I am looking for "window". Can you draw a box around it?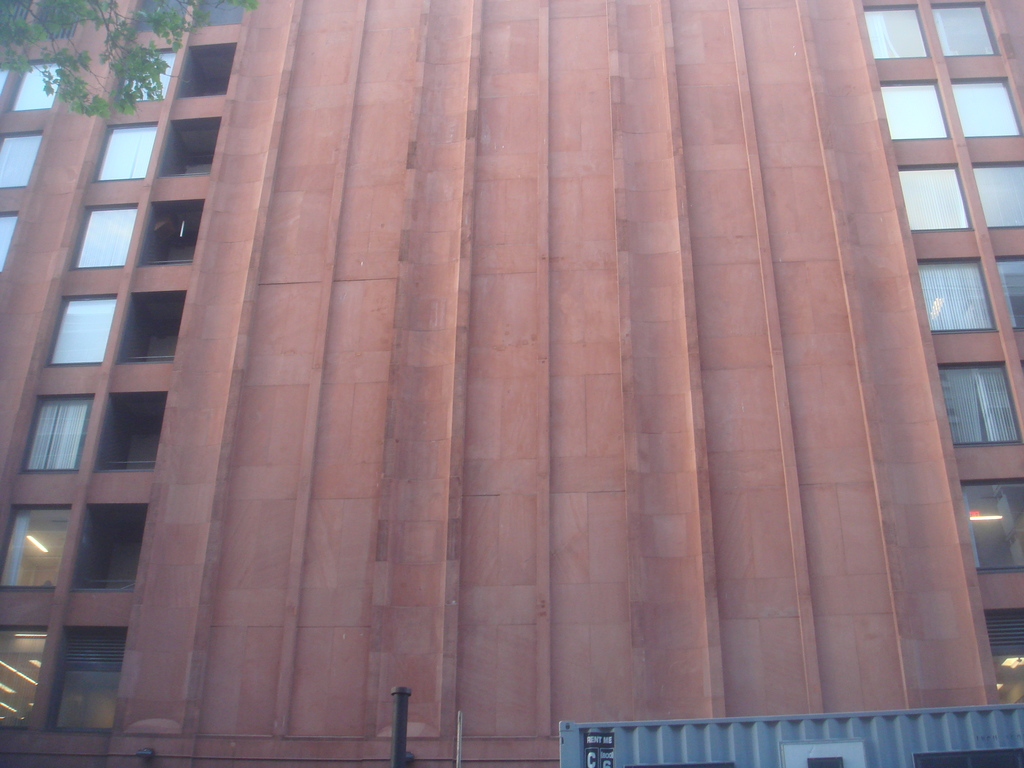
Sure, the bounding box is box=[0, 60, 12, 91].
